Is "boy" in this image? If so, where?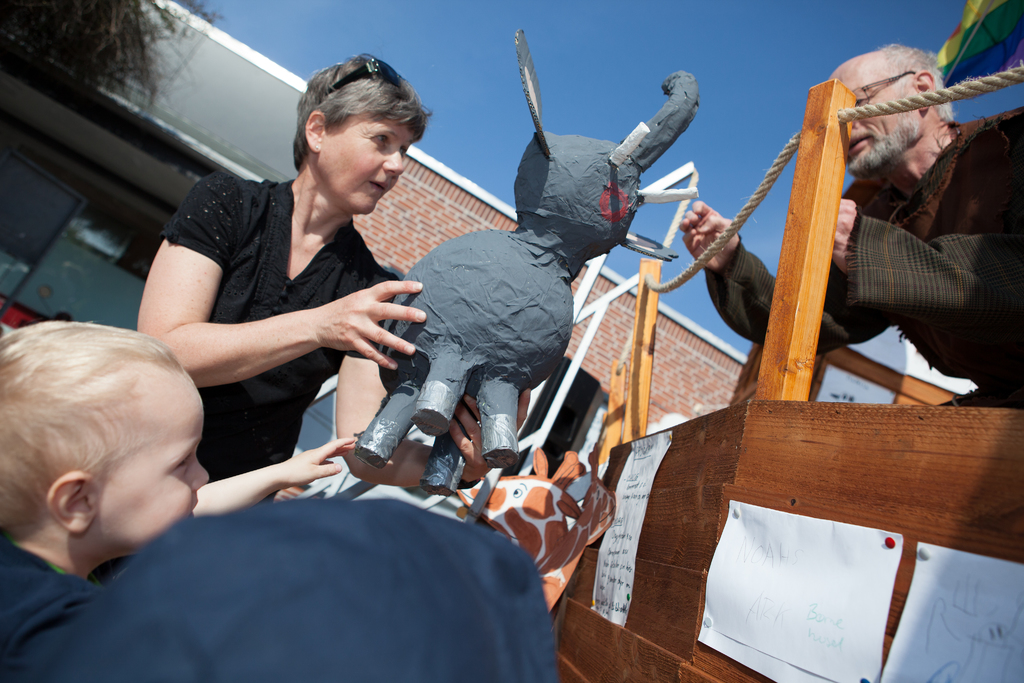
Yes, at <bbox>0, 304, 250, 623</bbox>.
